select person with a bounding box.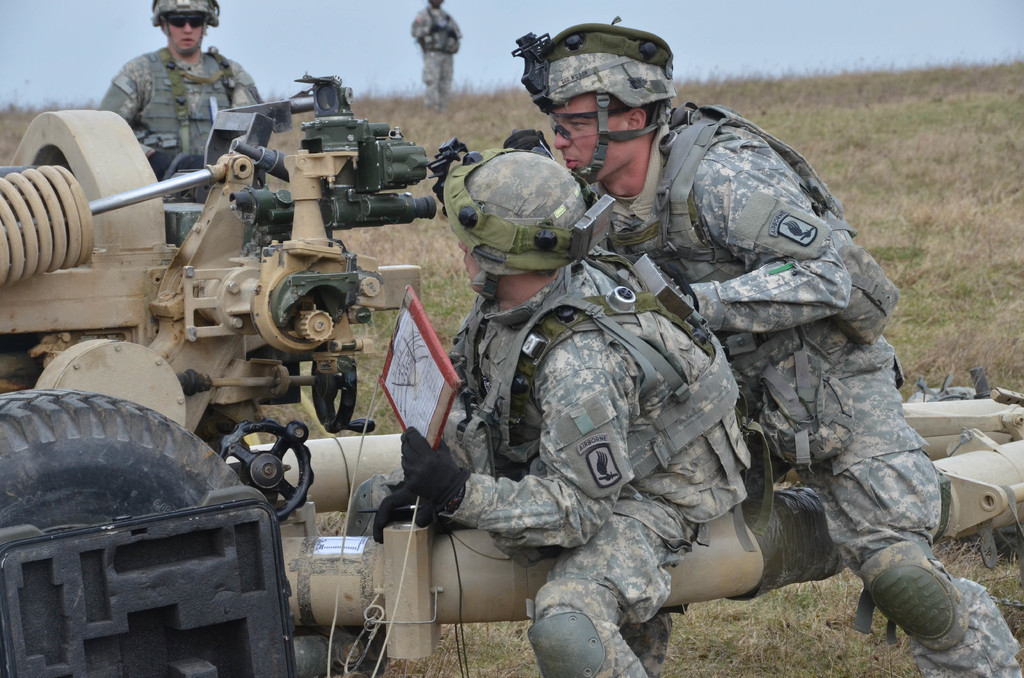
l=369, t=141, r=764, b=677.
